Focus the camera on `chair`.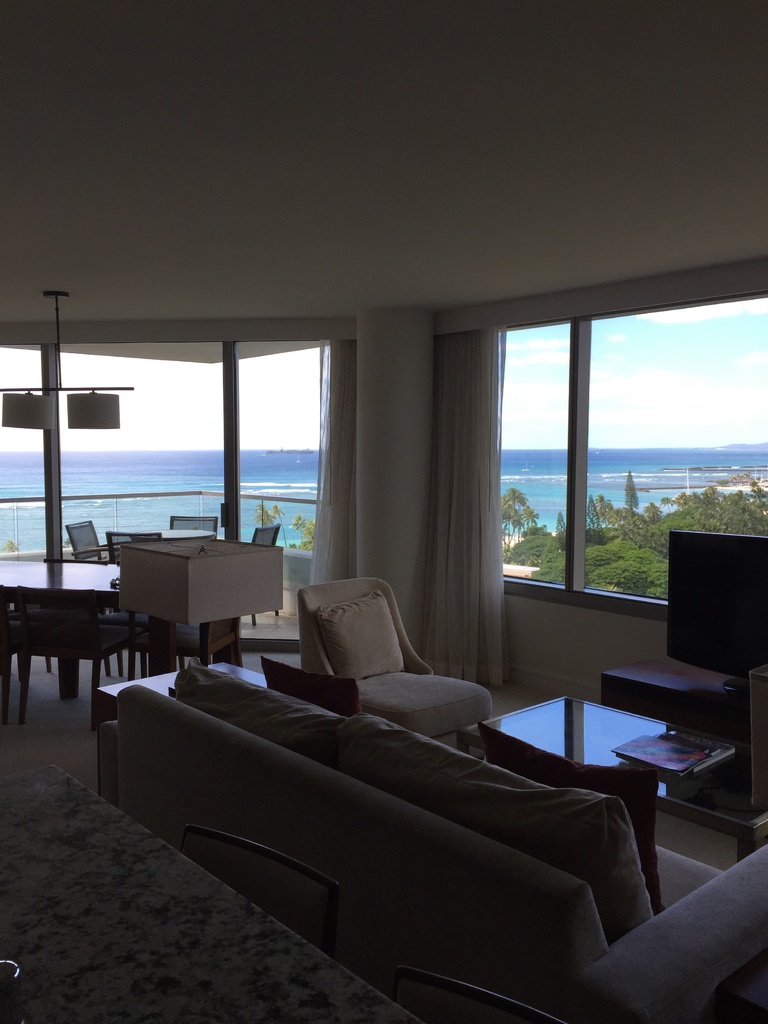
Focus region: box=[63, 518, 131, 573].
